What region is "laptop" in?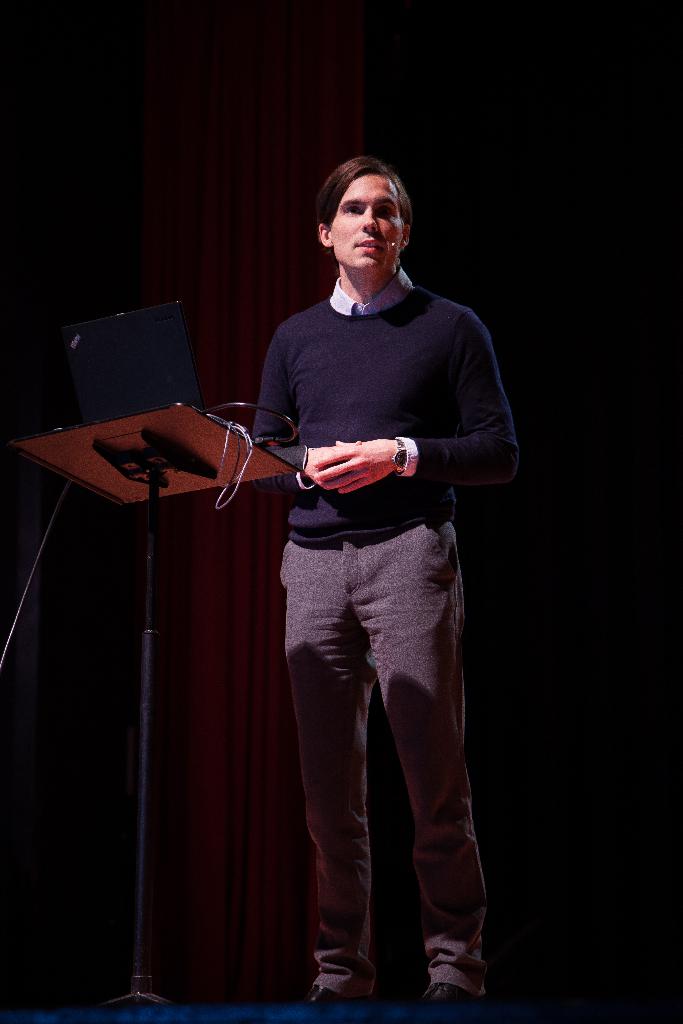
locate(56, 301, 270, 448).
